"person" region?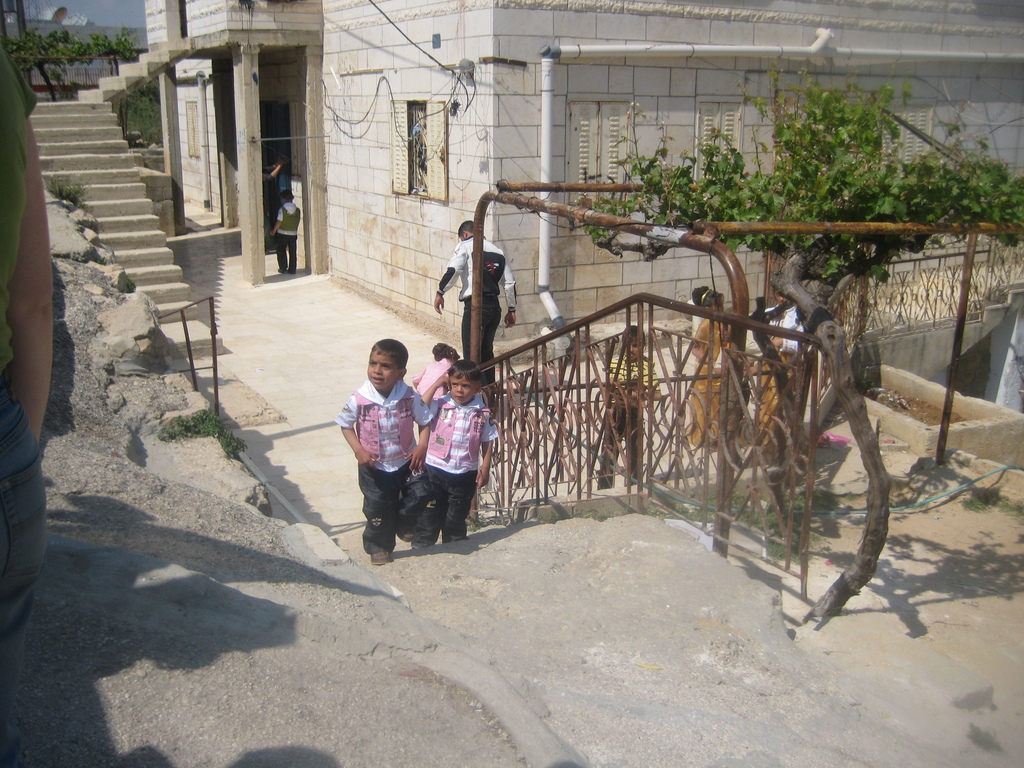
rect(596, 323, 664, 490)
